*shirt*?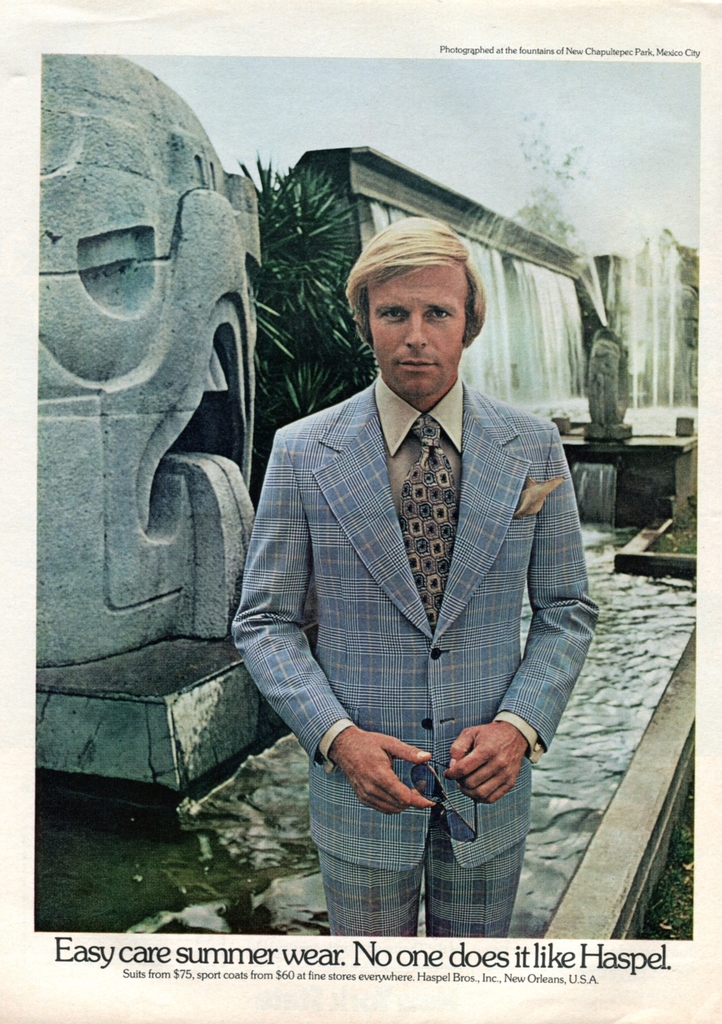
region(371, 371, 461, 518)
